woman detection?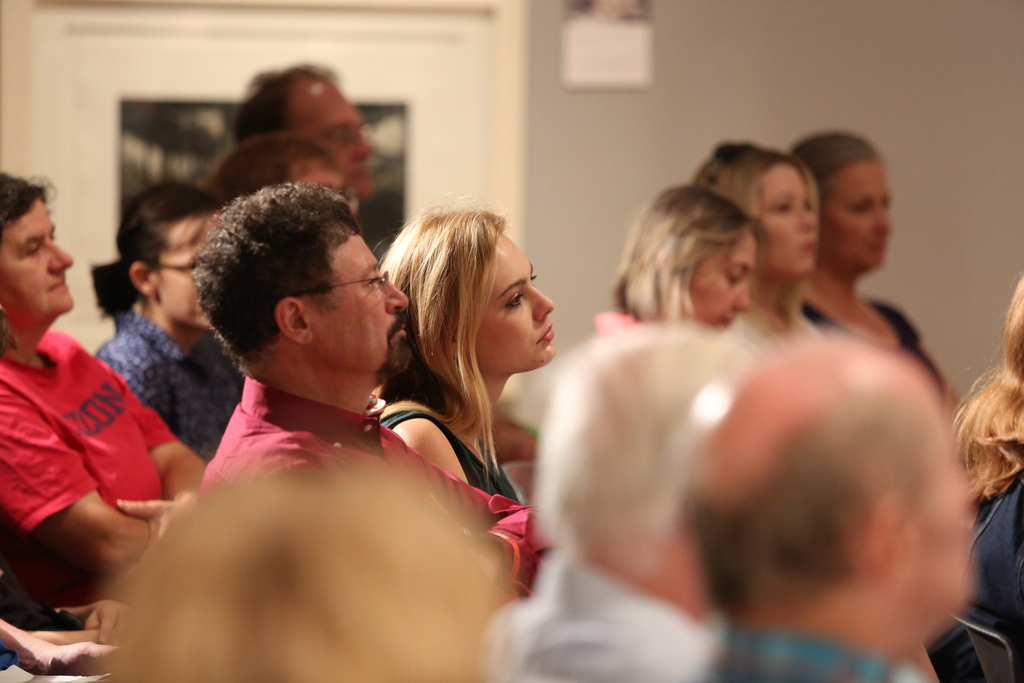
bbox=[0, 168, 204, 595]
